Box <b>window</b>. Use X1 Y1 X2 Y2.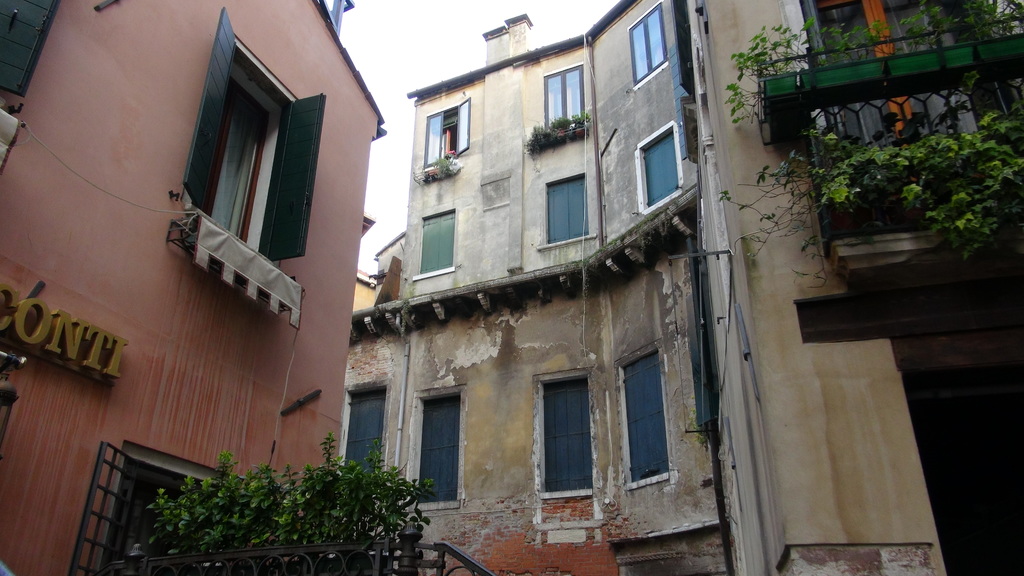
538 66 584 126.
